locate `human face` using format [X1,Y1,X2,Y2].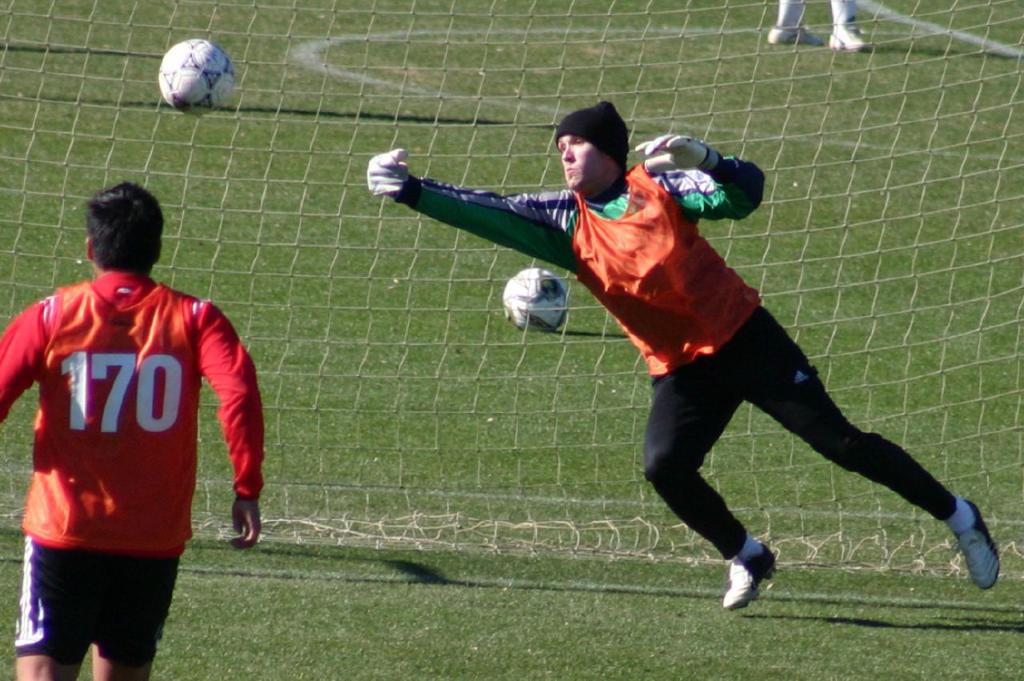
[555,135,606,192].
